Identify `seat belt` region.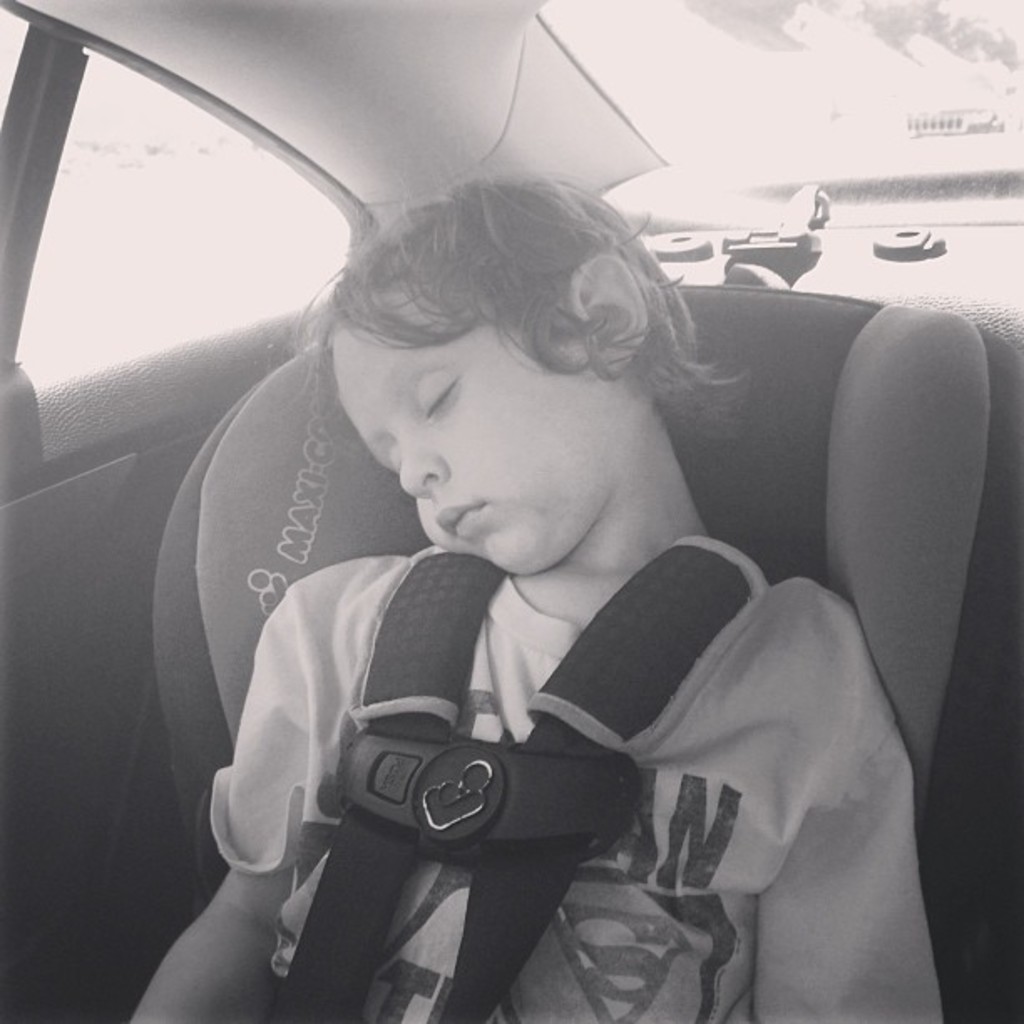
Region: bbox=(261, 519, 790, 1022).
